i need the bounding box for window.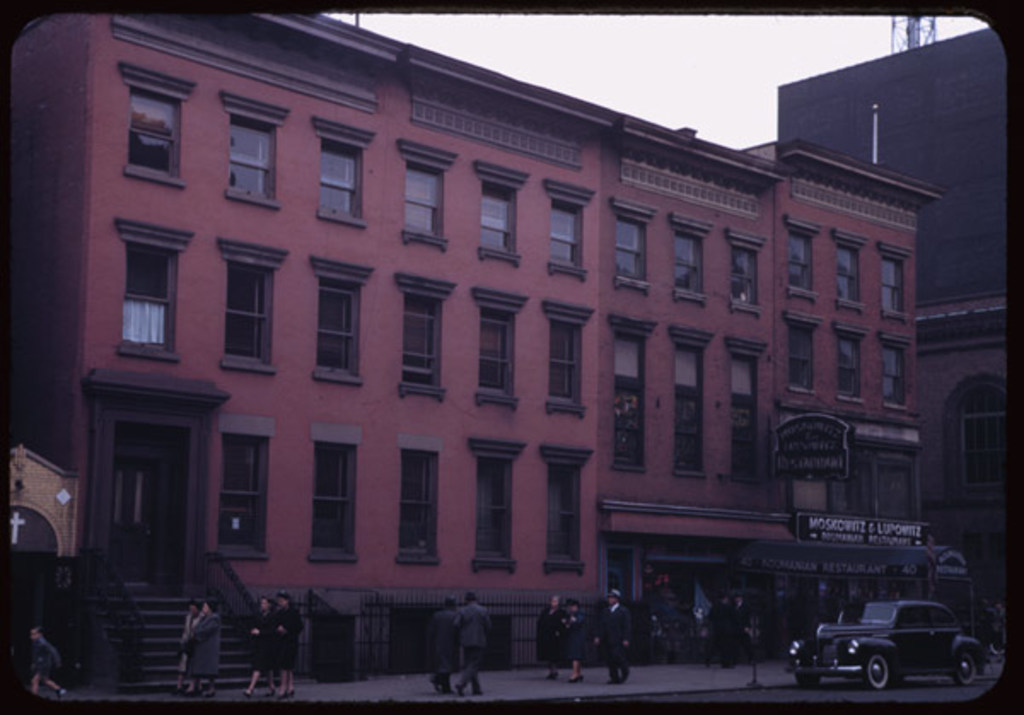
Here it is: 939,370,1007,515.
